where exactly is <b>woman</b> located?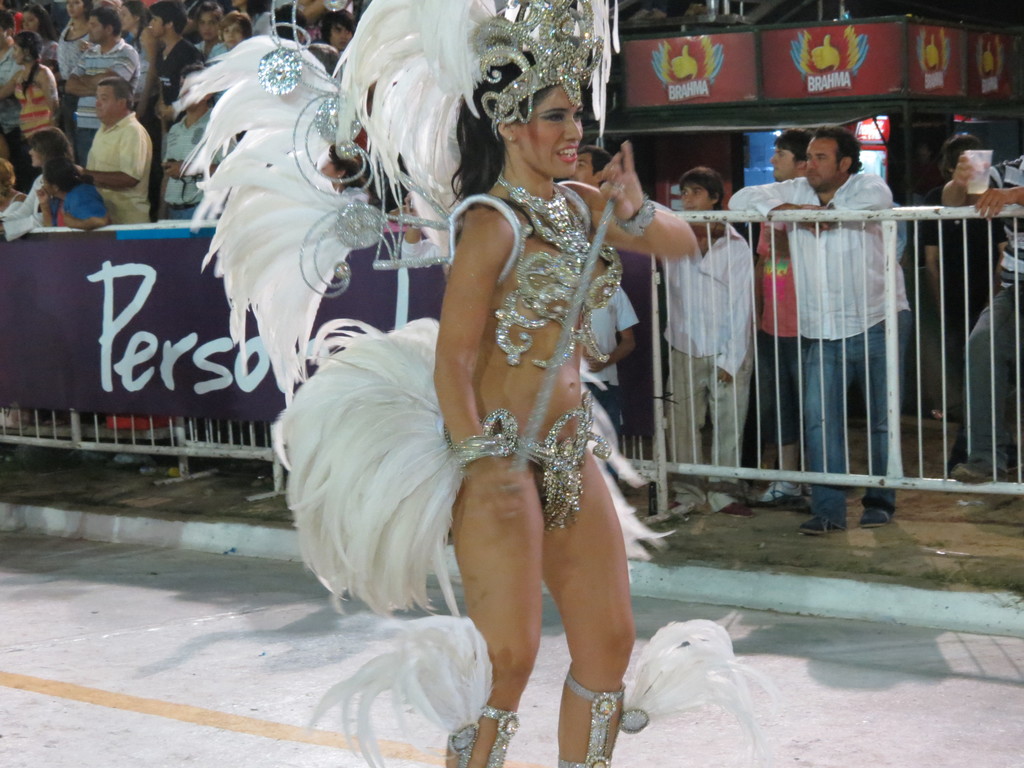
Its bounding box is (120,0,150,49).
